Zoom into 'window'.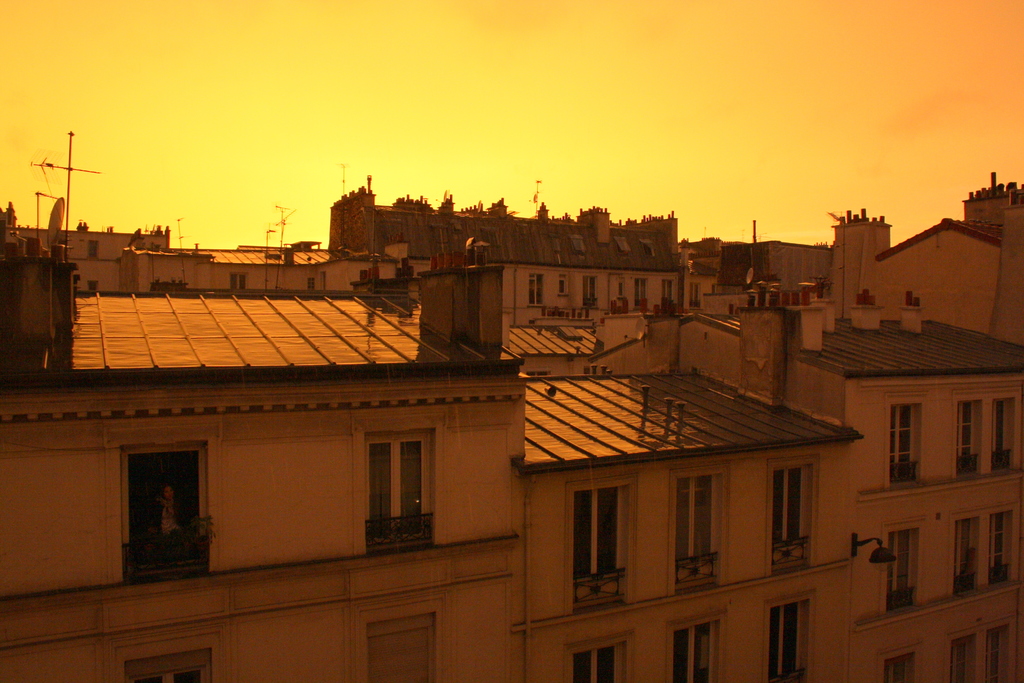
Zoom target: [986, 505, 1018, 591].
